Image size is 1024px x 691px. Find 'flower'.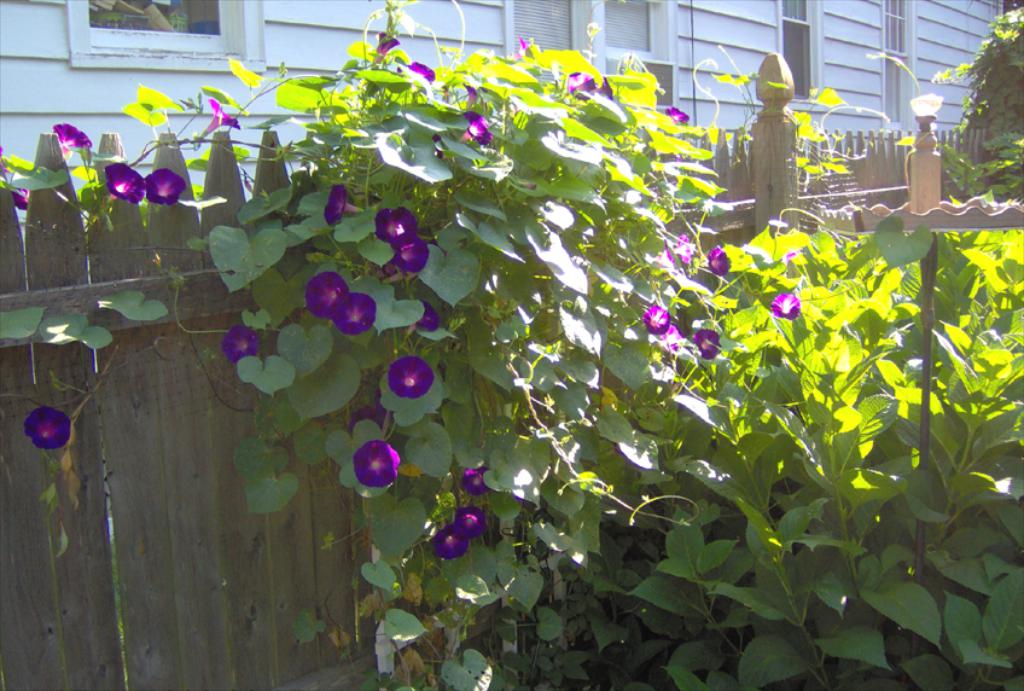
Rect(0, 144, 7, 173).
